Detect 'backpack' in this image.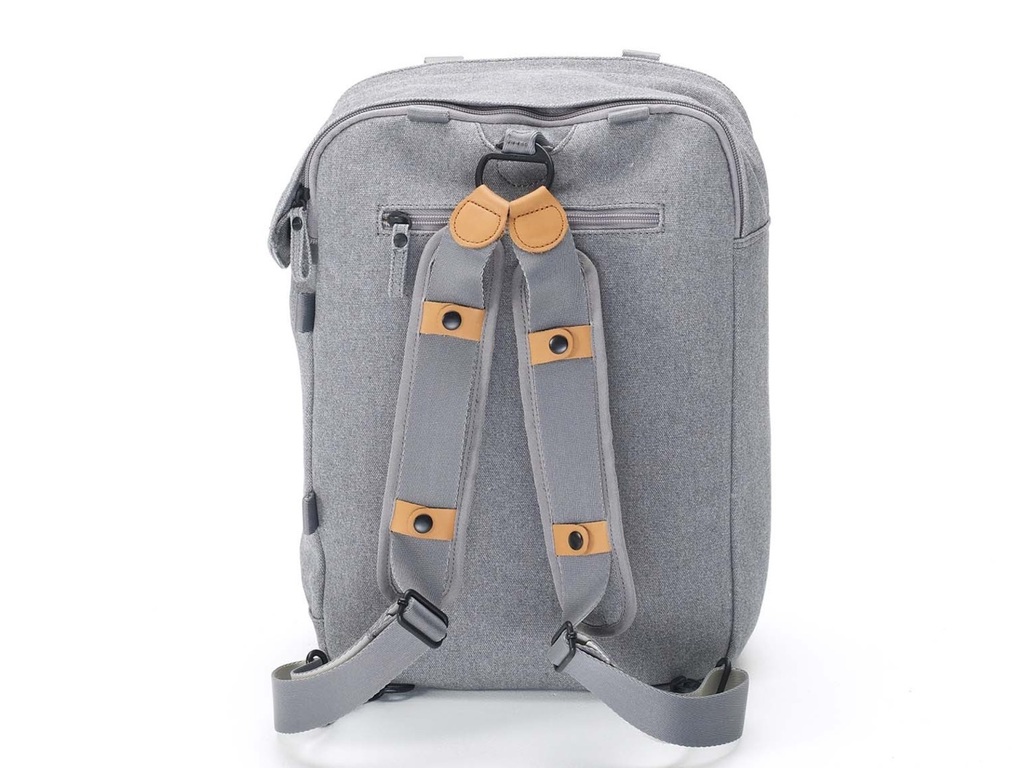
Detection: [262, 47, 770, 738].
